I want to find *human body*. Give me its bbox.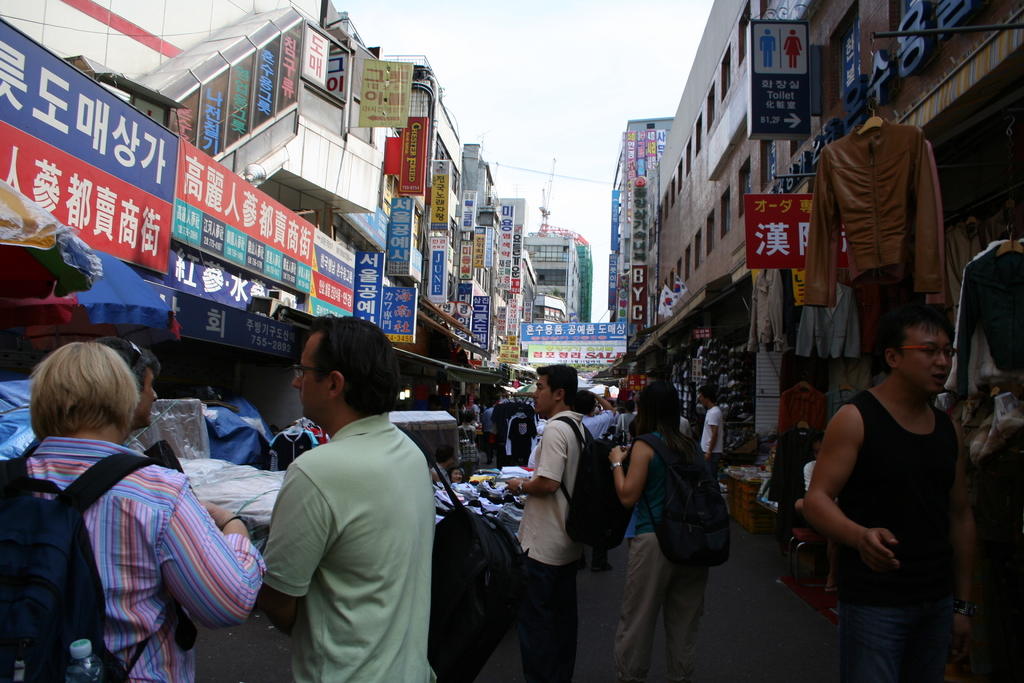
(left=611, top=430, right=707, bottom=682).
